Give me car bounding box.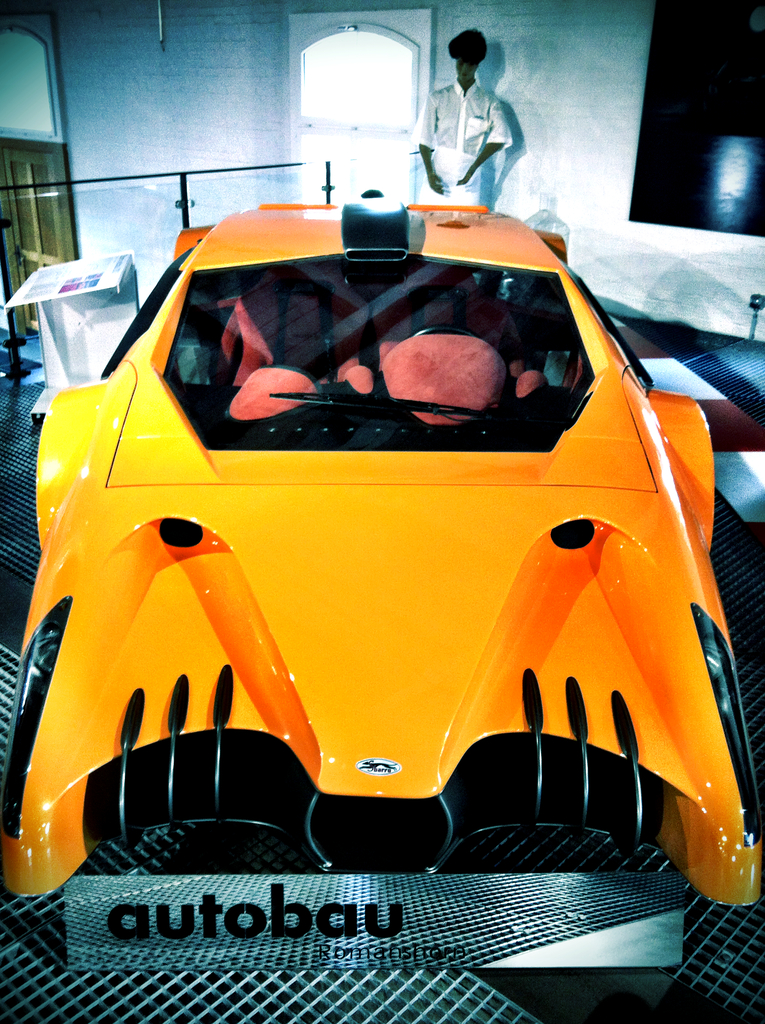
{"x1": 0, "y1": 192, "x2": 764, "y2": 974}.
